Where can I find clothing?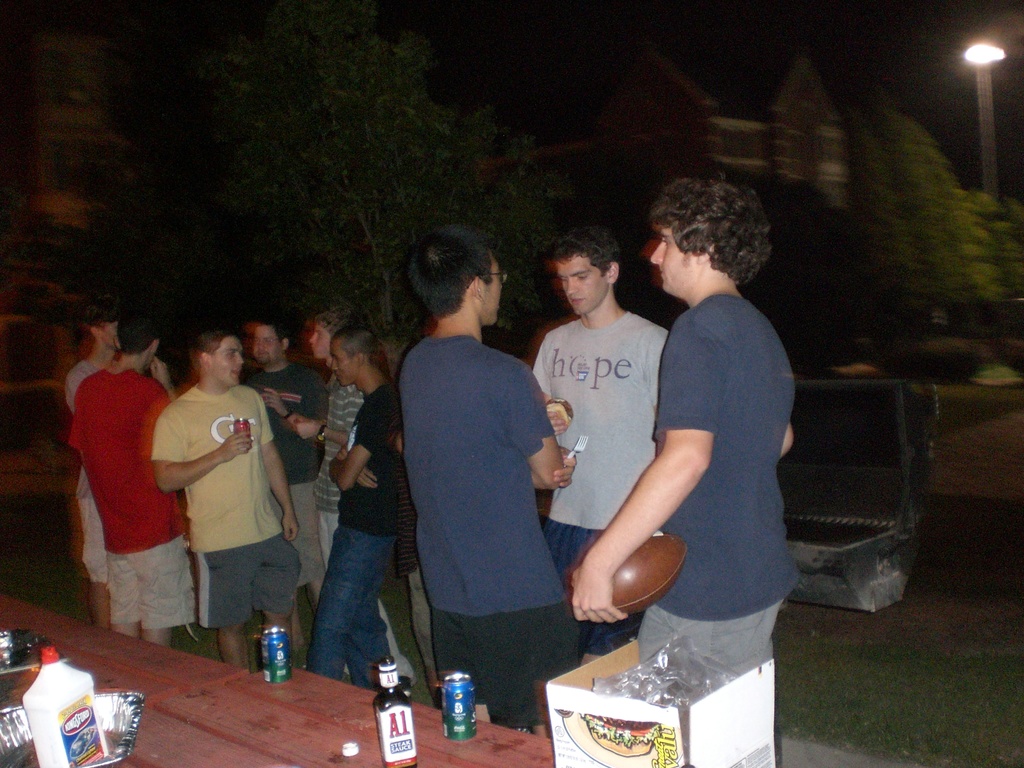
You can find it at [left=73, top=362, right=134, bottom=591].
